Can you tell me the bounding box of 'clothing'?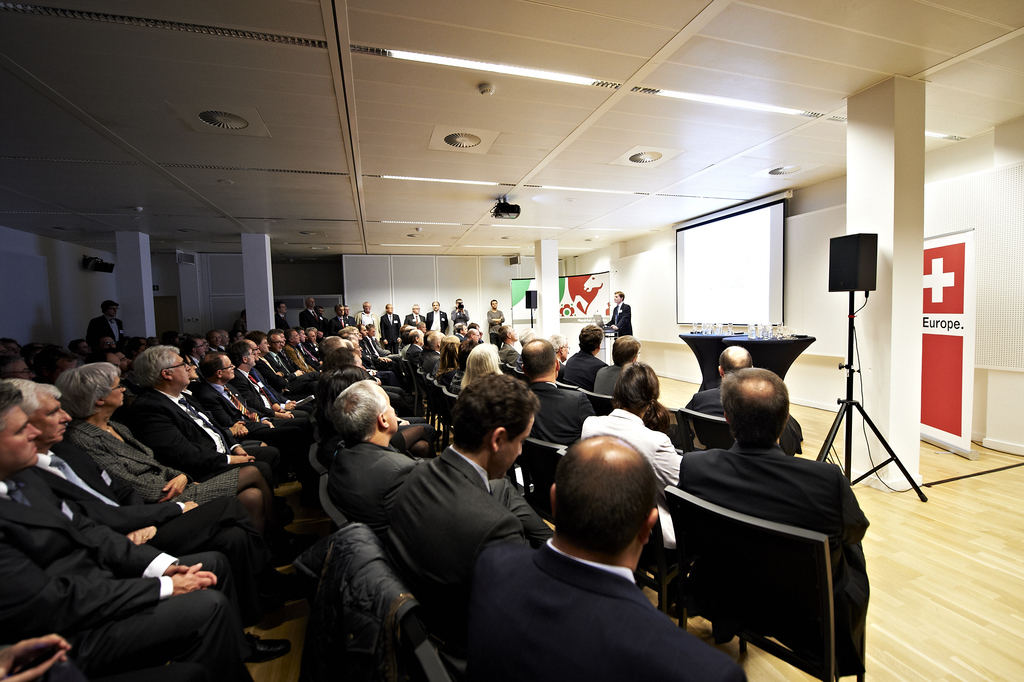
x1=442 y1=368 x2=465 y2=397.
